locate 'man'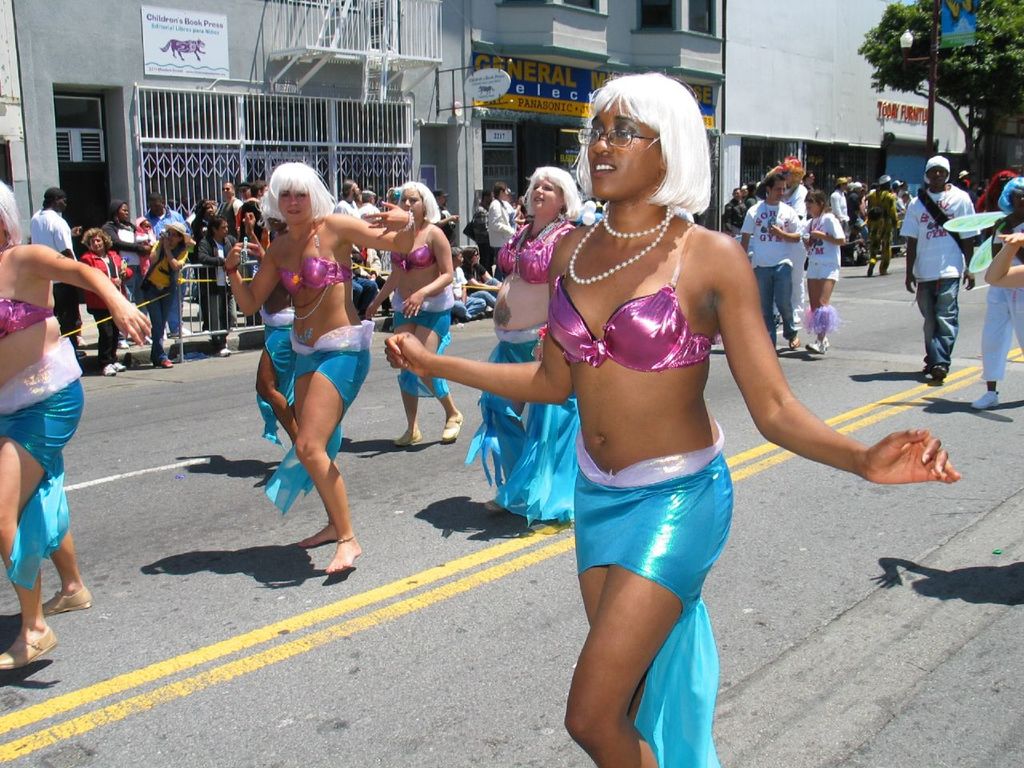
[x1=145, y1=194, x2=186, y2=338]
